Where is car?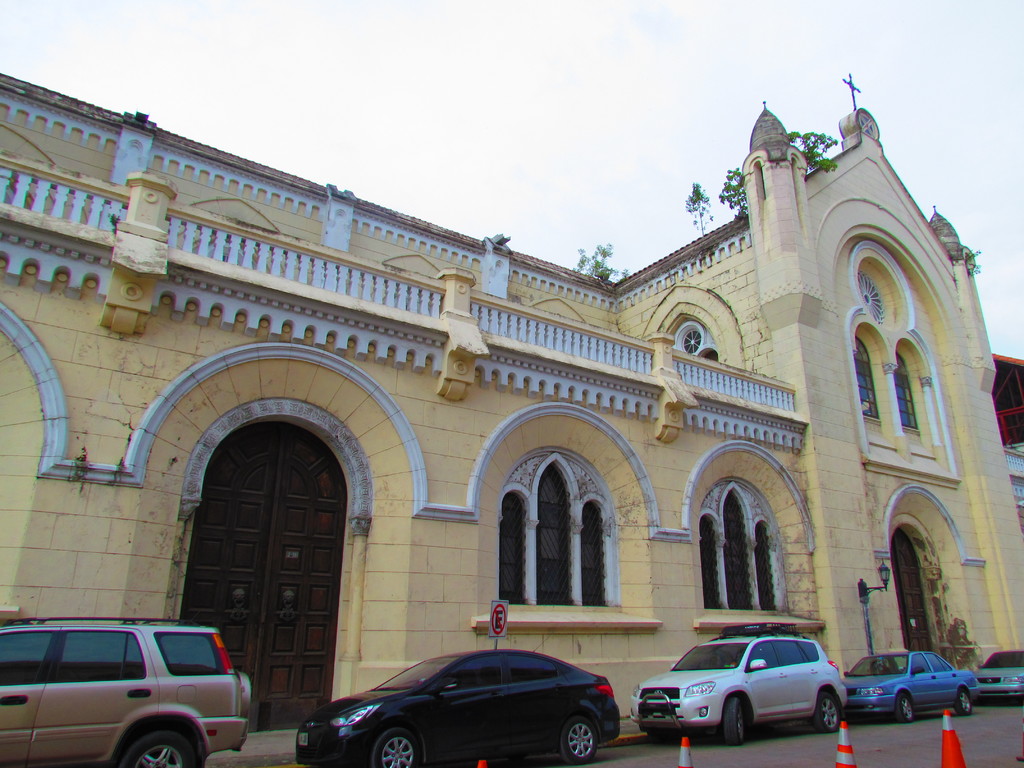
(0,618,253,767).
